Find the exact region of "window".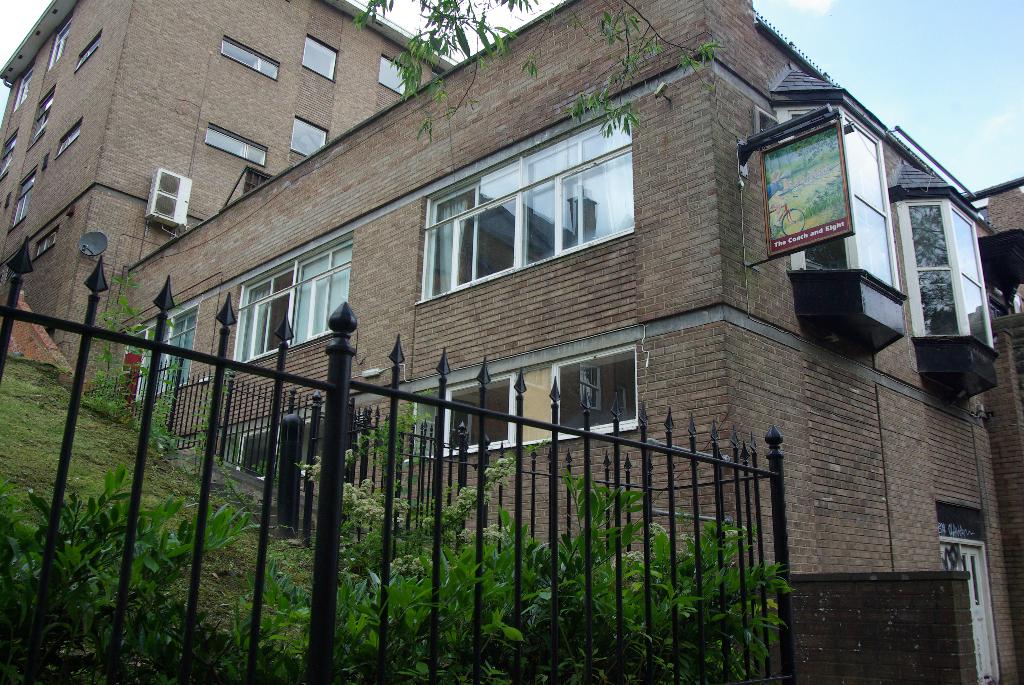
Exact region: bbox(128, 306, 196, 398).
